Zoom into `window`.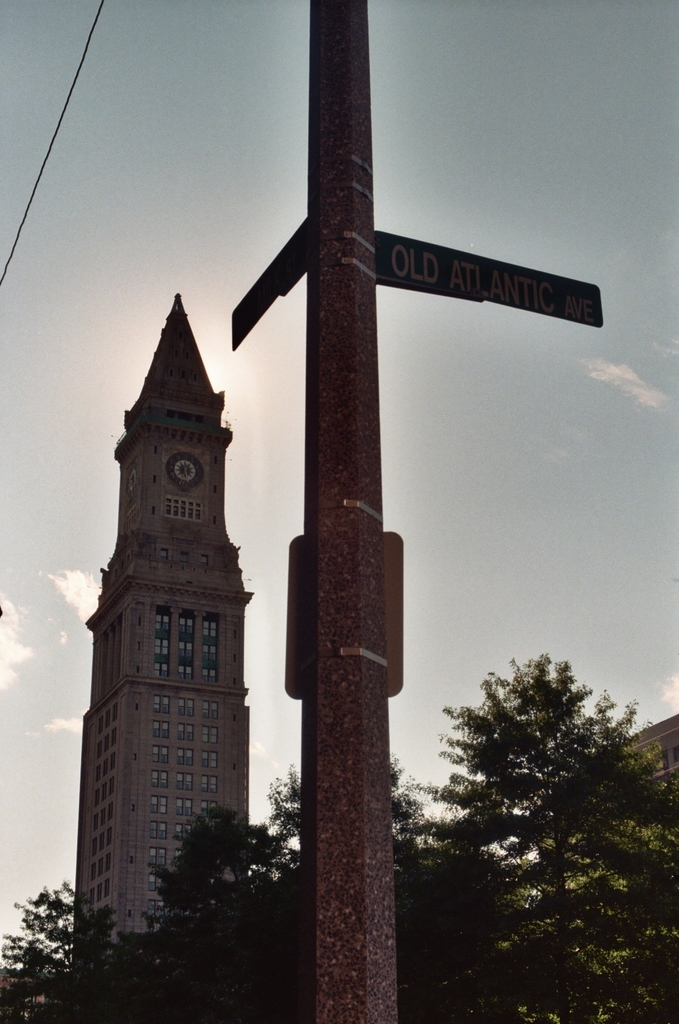
Zoom target: Rect(180, 506, 185, 521).
